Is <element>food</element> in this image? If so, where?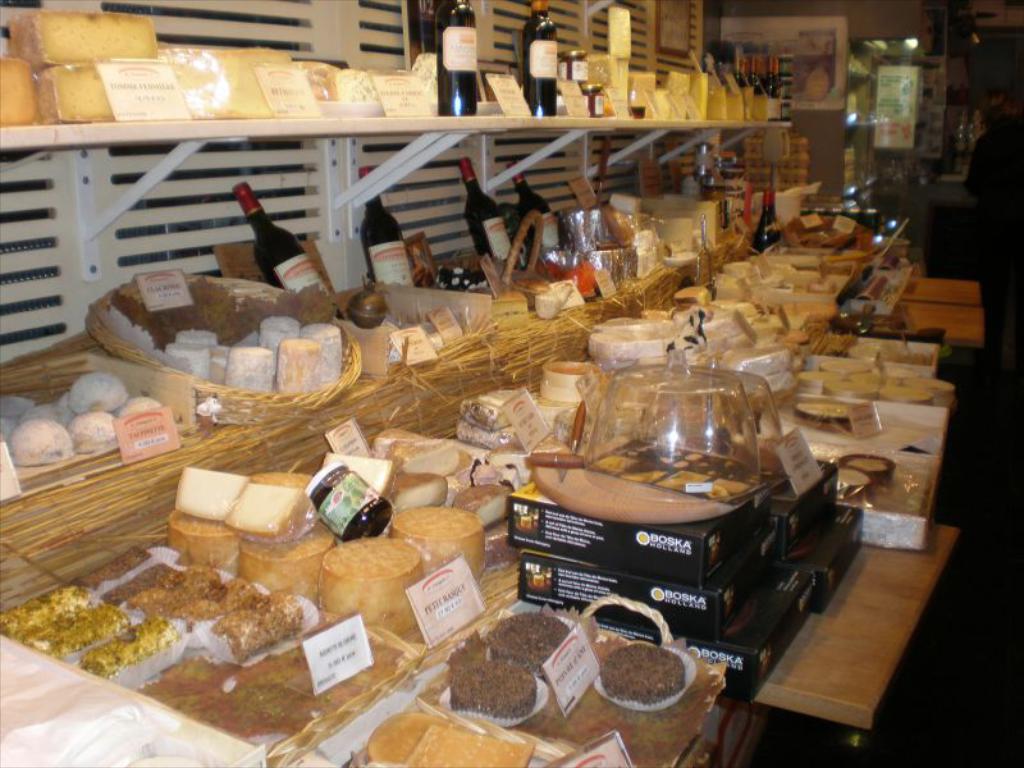
Yes, at [x1=173, y1=329, x2=216, y2=348].
